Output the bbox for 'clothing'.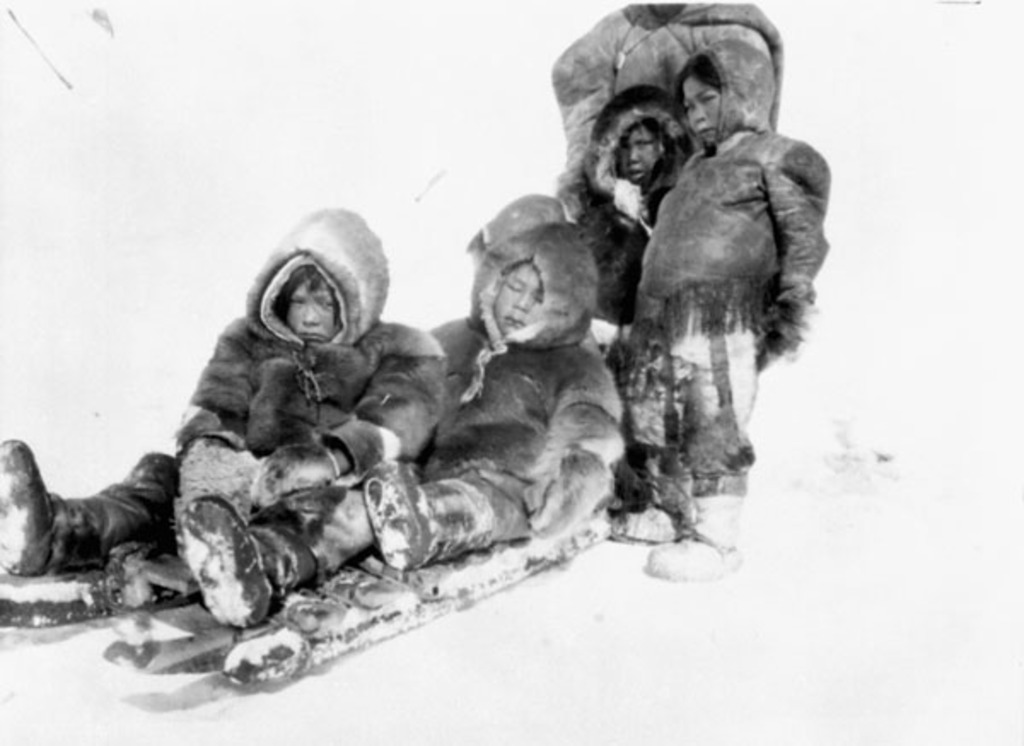
[left=544, top=82, right=689, bottom=394].
